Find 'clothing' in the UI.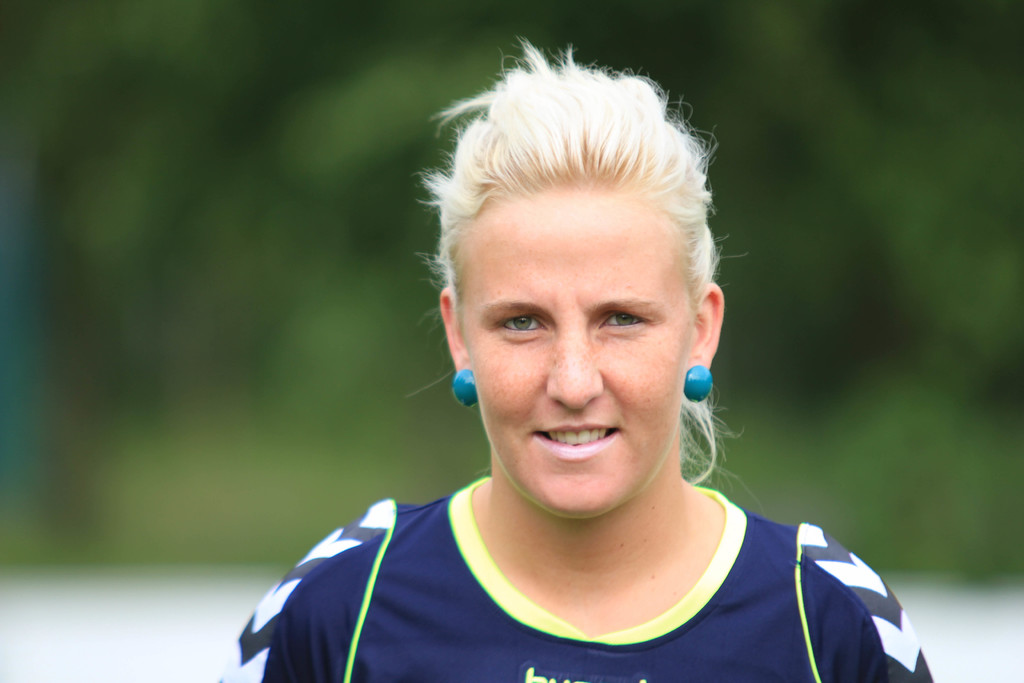
UI element at [214,473,934,682].
